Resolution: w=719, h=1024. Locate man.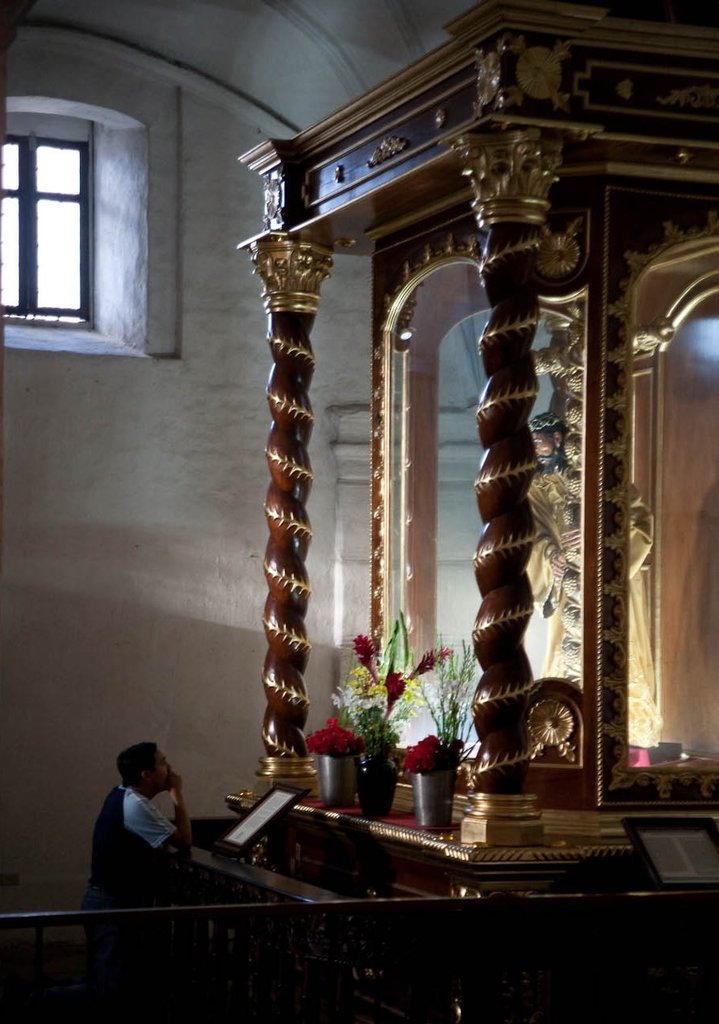
[81,739,192,951].
